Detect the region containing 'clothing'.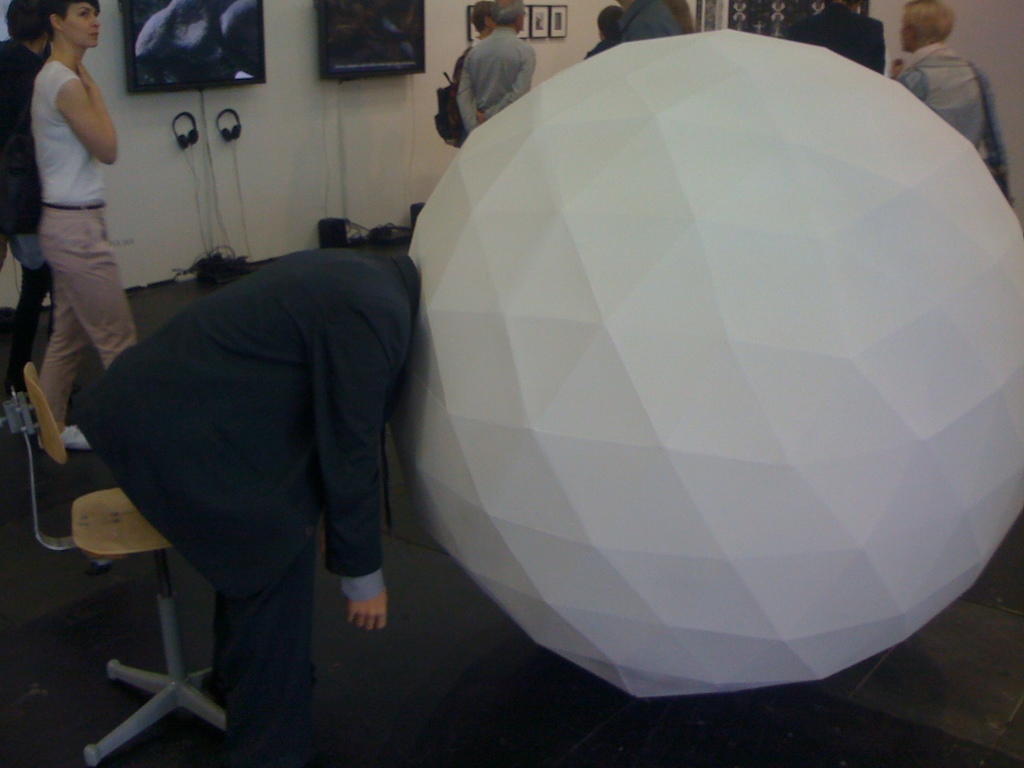
BBox(72, 180, 449, 693).
